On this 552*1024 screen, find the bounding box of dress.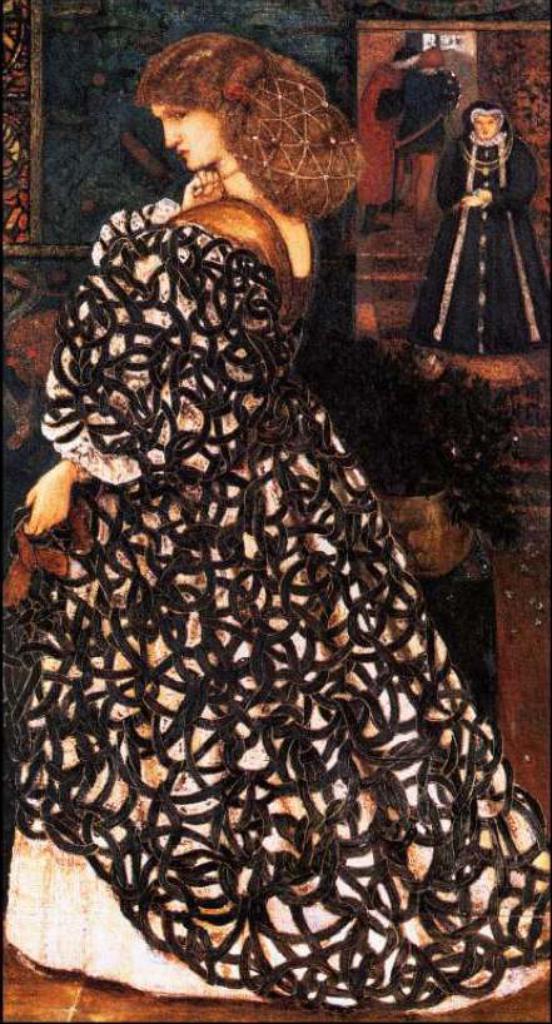
Bounding box: [x1=5, y1=193, x2=551, y2=1005].
